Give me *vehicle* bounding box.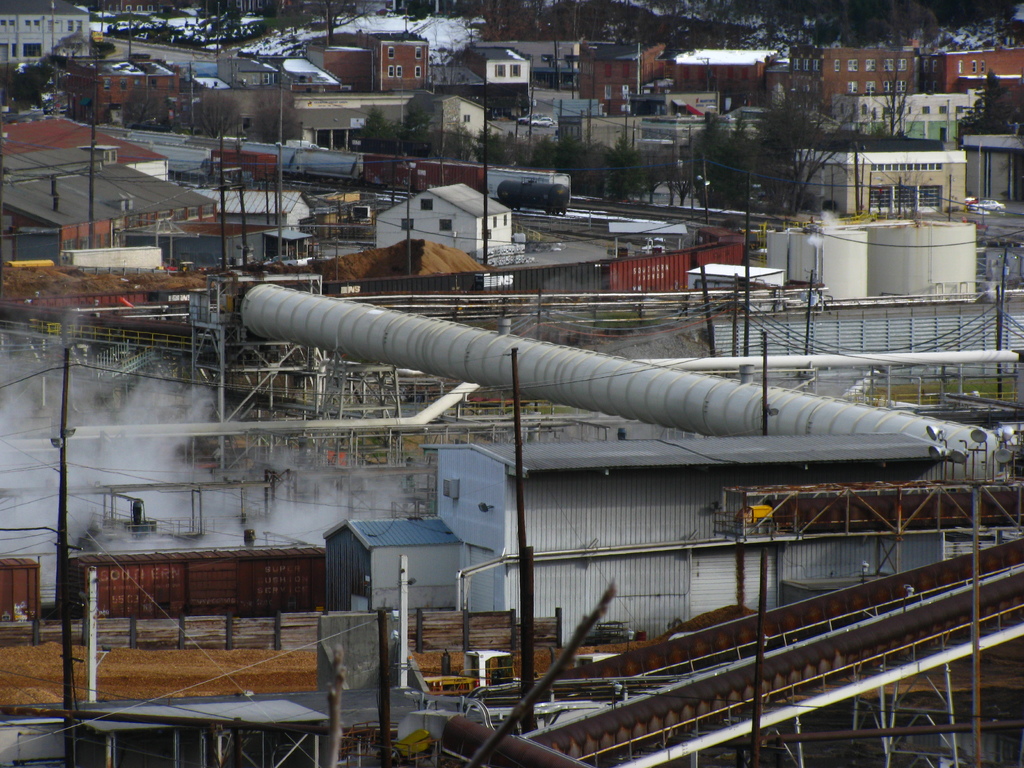
Rect(206, 139, 575, 214).
